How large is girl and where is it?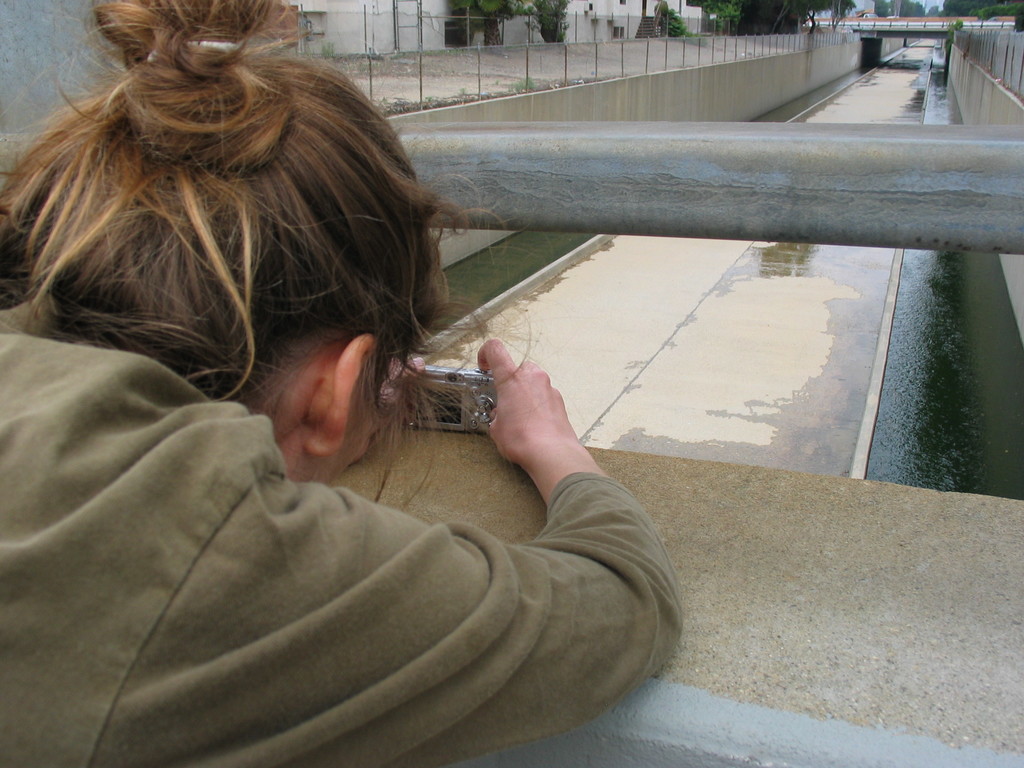
Bounding box: 0,0,684,767.
